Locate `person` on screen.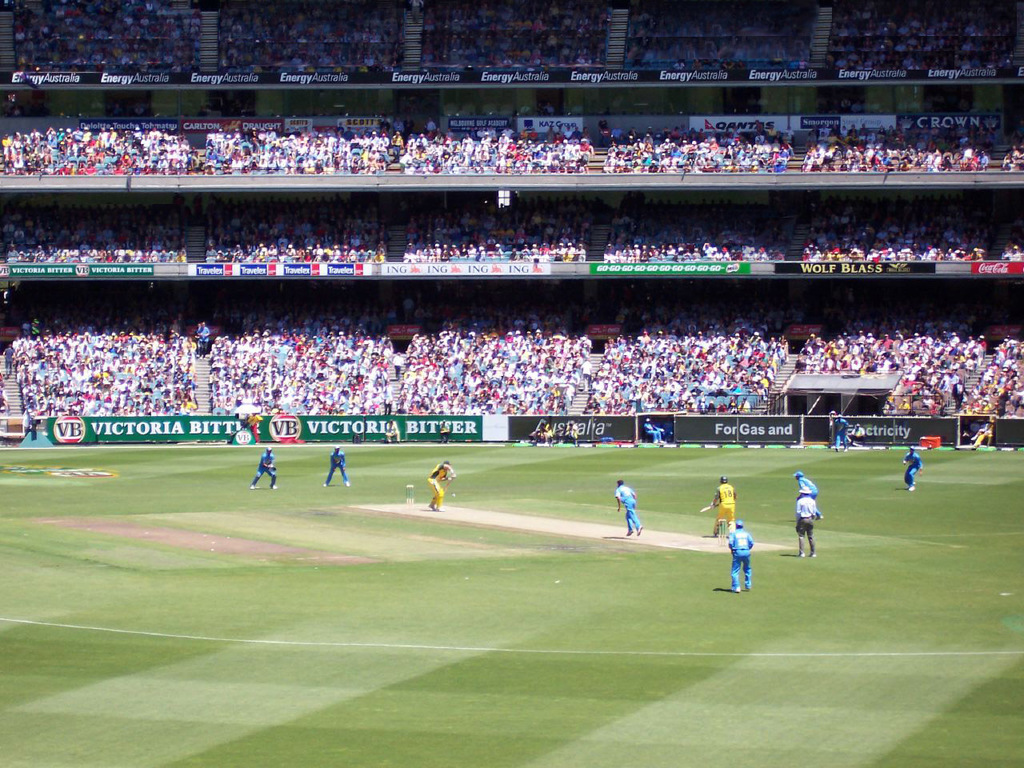
On screen at Rect(385, 418, 405, 444).
